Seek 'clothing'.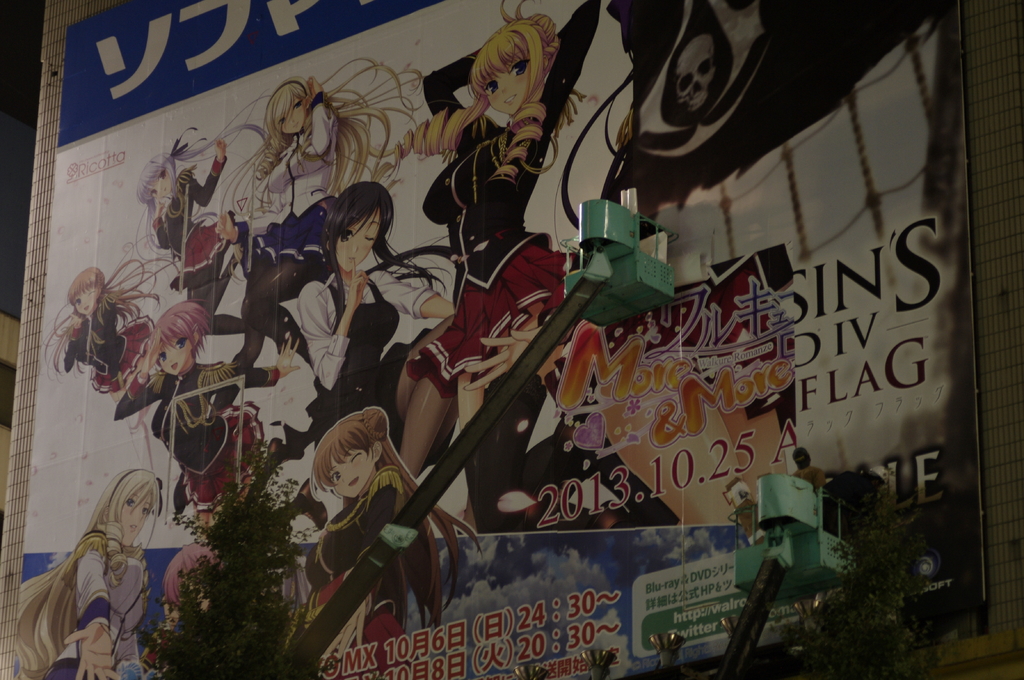
<bbox>69, 526, 144, 679</bbox>.
